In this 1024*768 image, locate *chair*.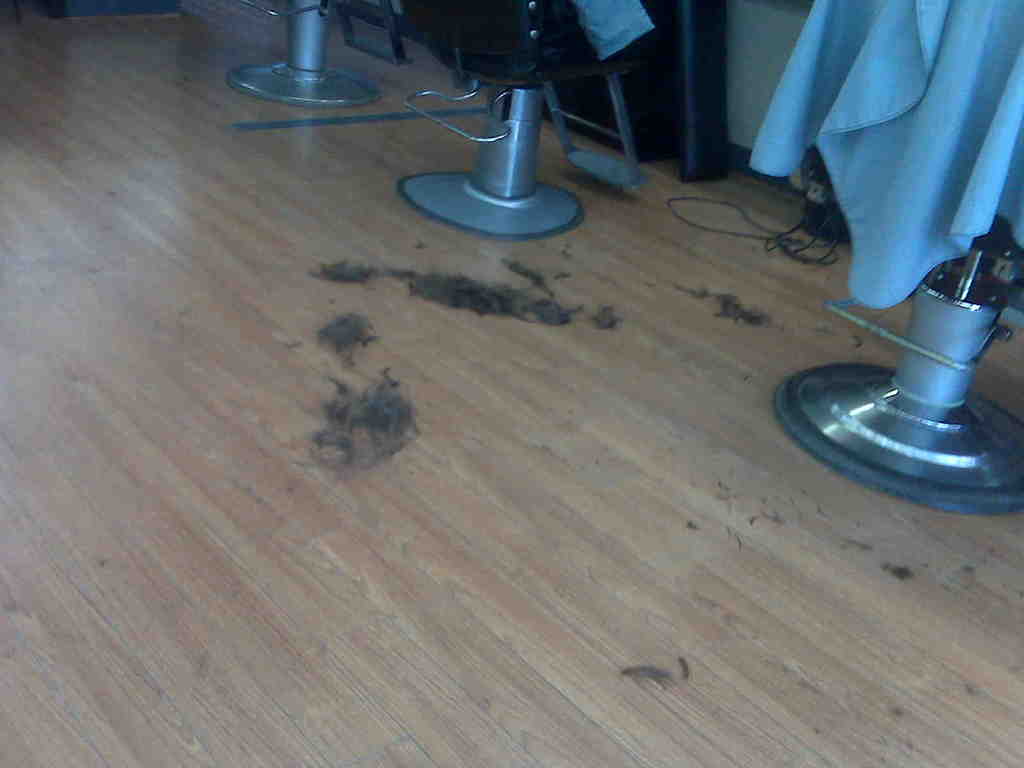
Bounding box: detection(778, 0, 1023, 521).
